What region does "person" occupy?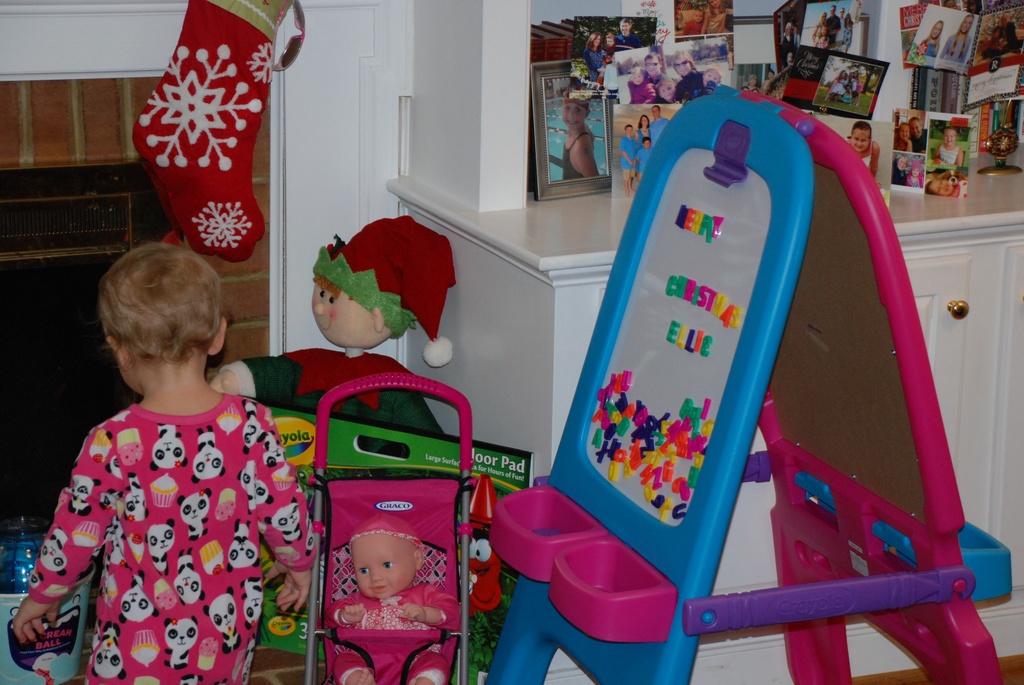
BBox(646, 51, 677, 83).
